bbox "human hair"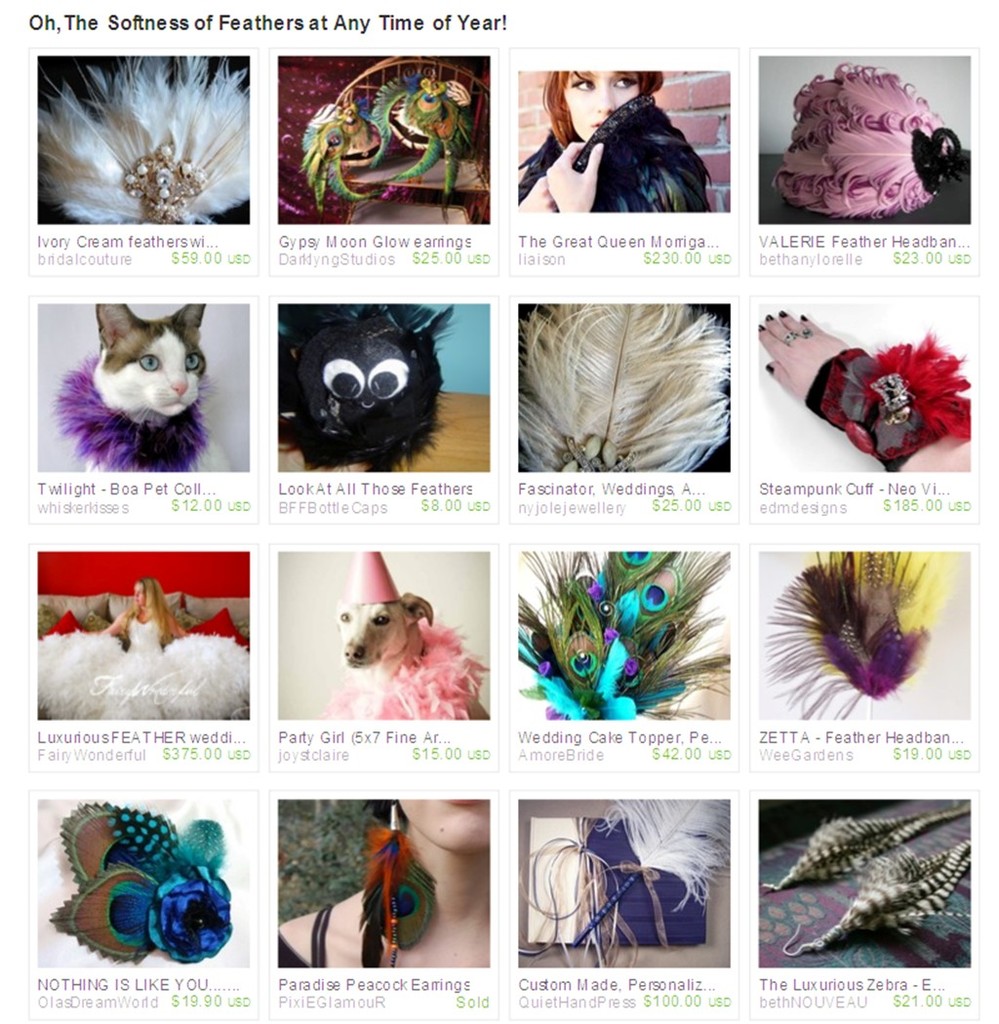
(left=122, top=577, right=176, bottom=646)
